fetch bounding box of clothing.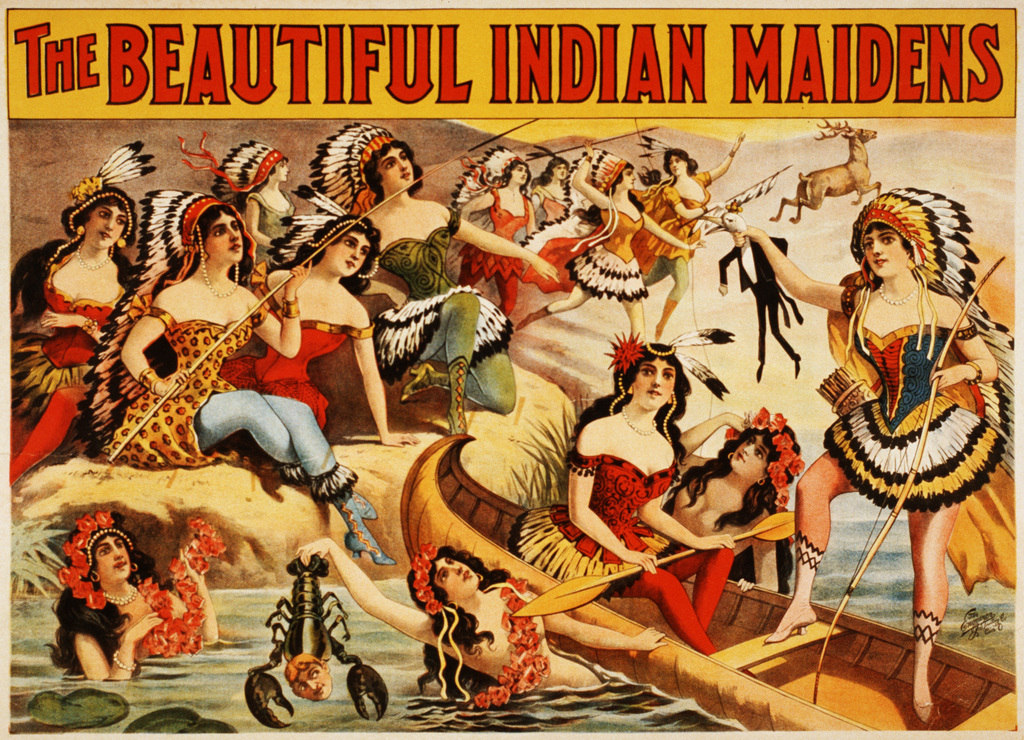
Bbox: 94 308 364 502.
